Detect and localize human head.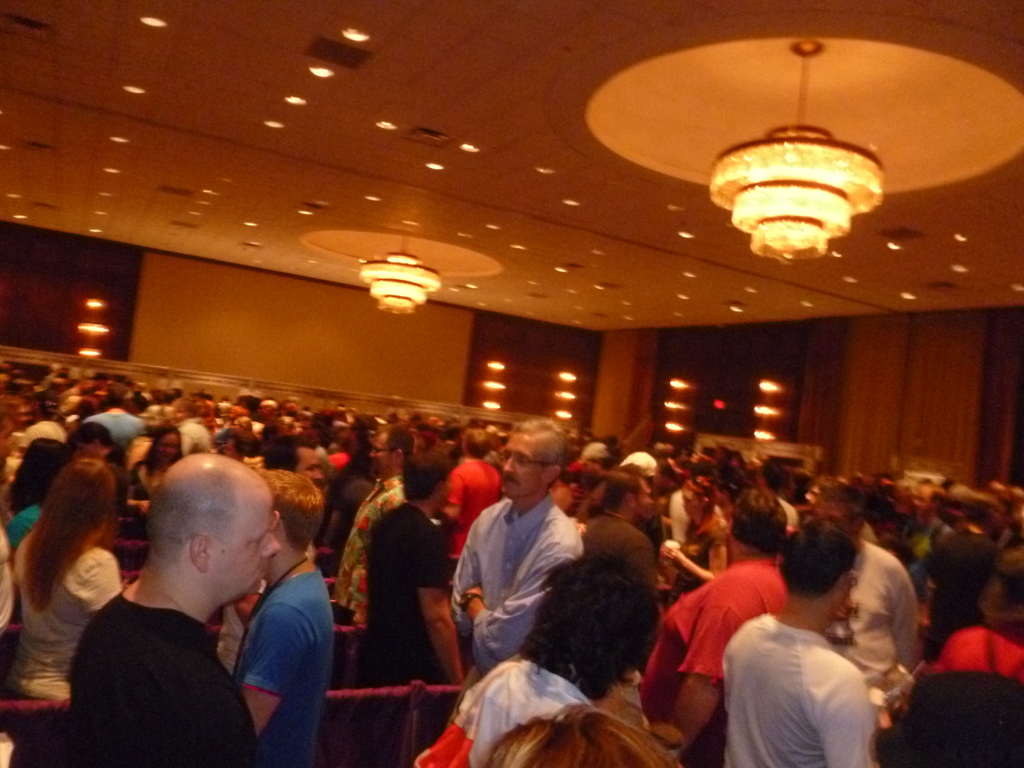
Localized at rect(261, 434, 326, 482).
